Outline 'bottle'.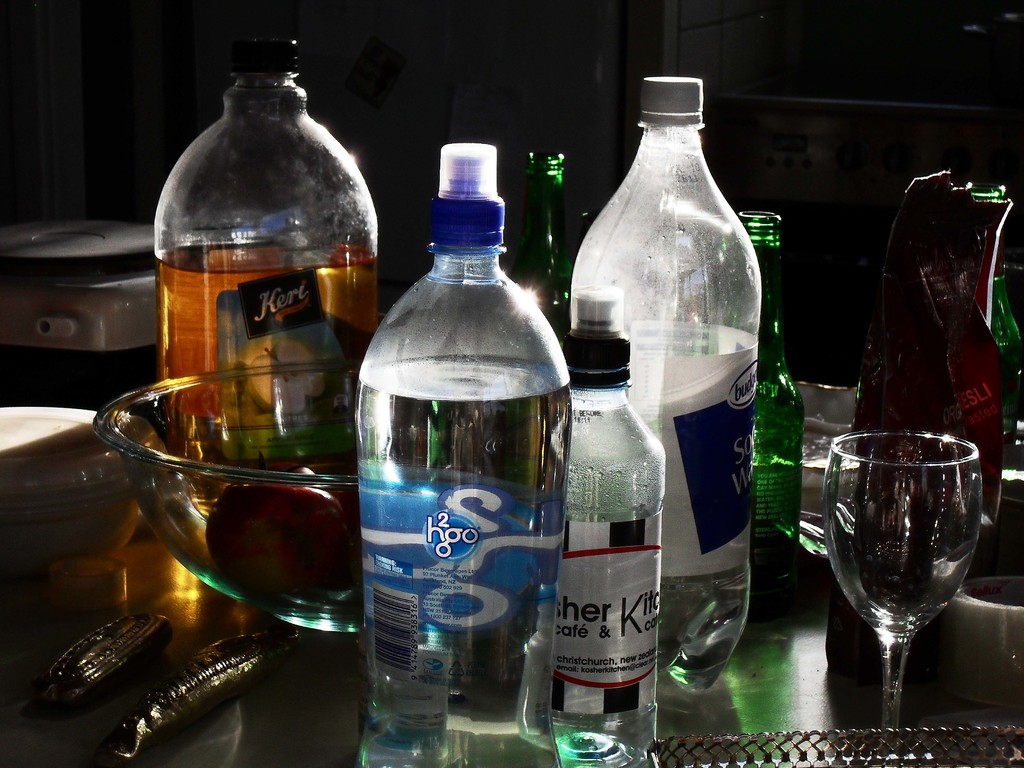
Outline: box=[726, 209, 805, 545].
